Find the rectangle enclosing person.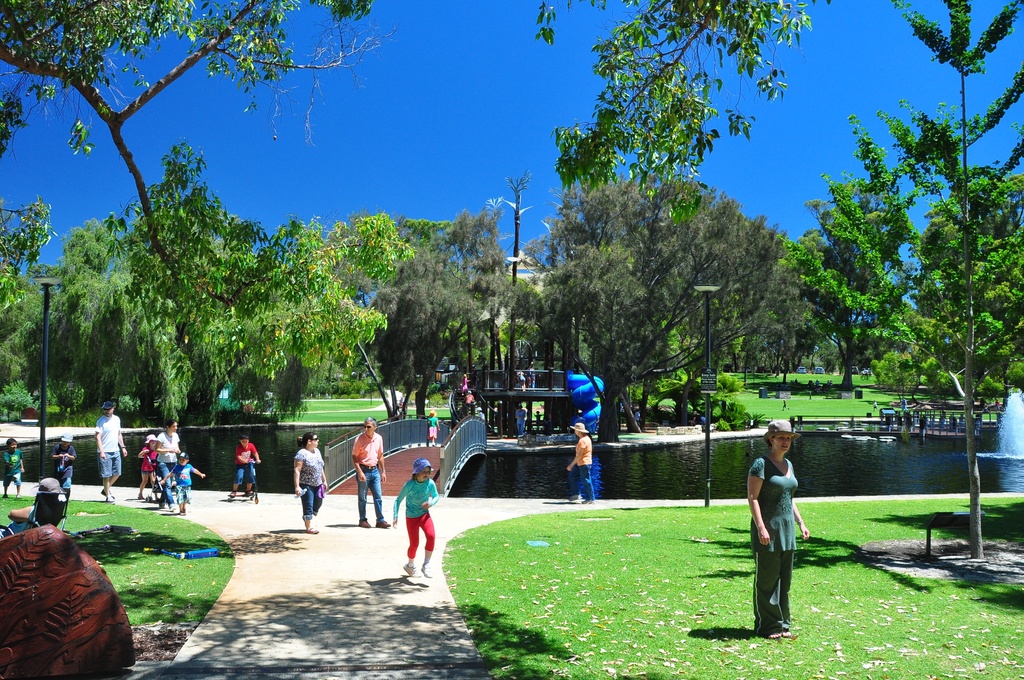
left=227, top=432, right=263, bottom=502.
